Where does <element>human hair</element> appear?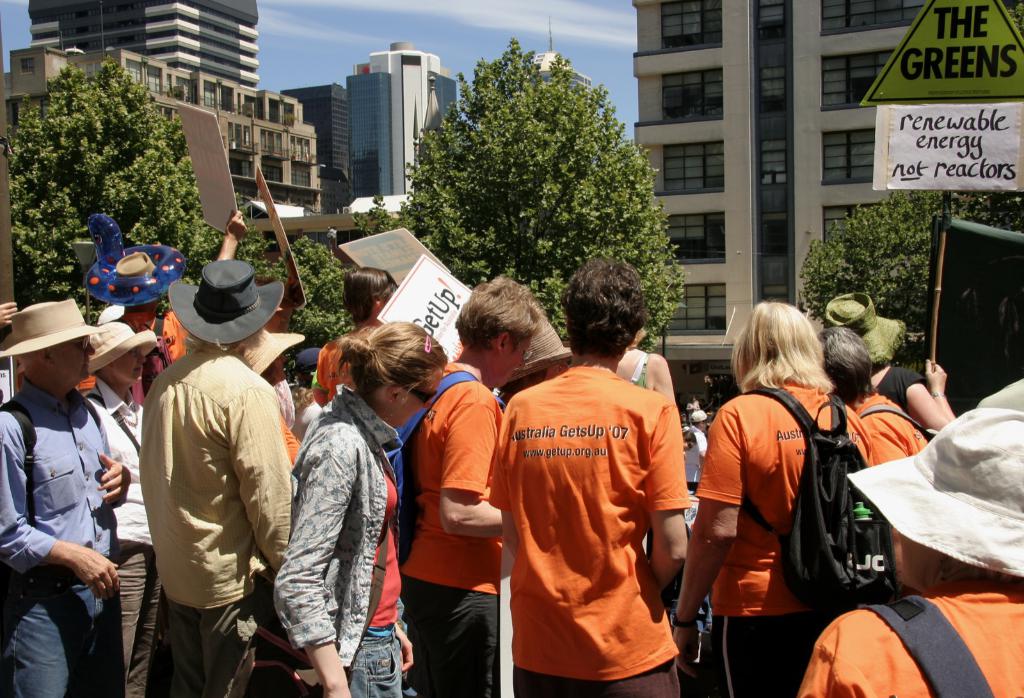
Appears at box(332, 319, 449, 416).
